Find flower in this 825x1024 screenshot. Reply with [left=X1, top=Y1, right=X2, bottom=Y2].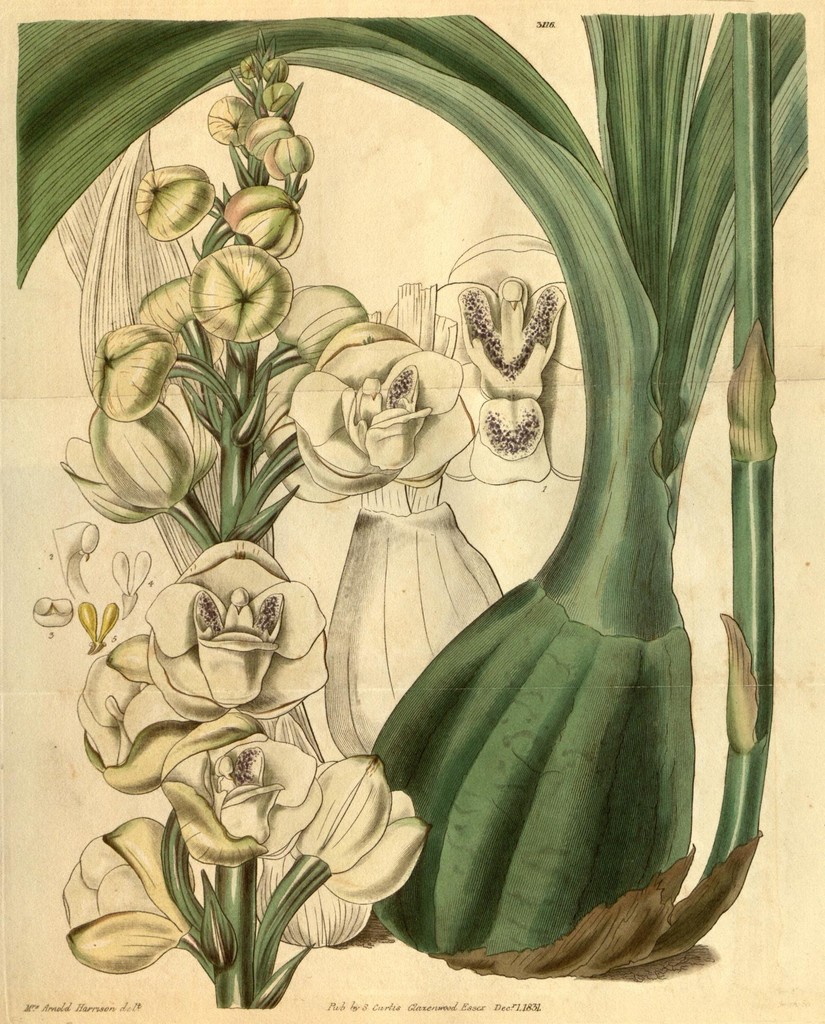
[left=291, top=321, right=483, bottom=505].
